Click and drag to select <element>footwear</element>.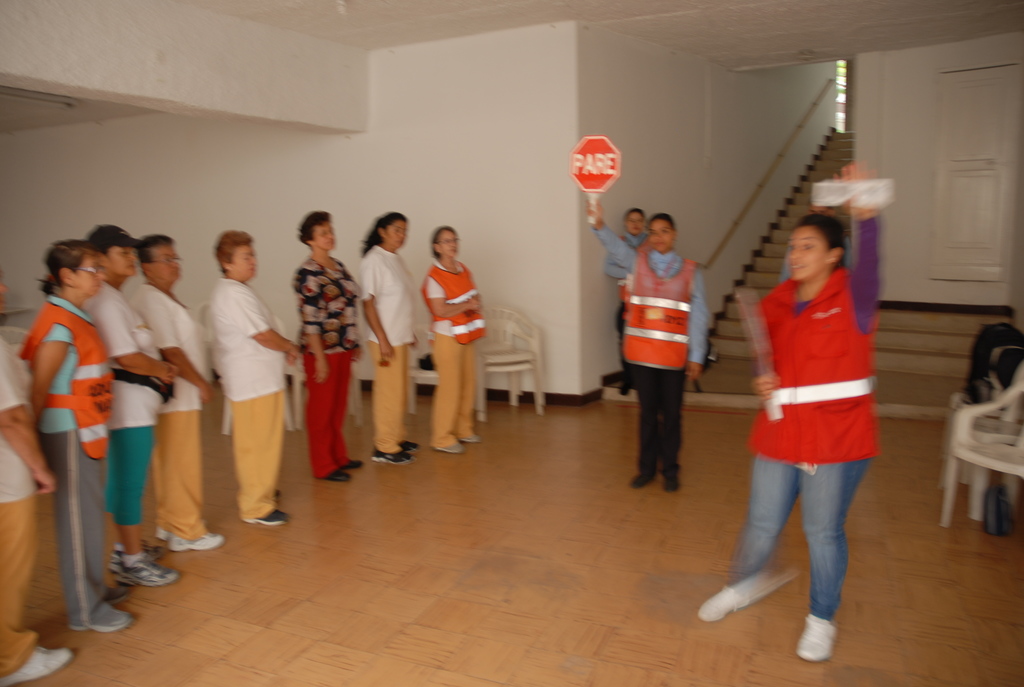
Selection: bbox(109, 558, 185, 584).
